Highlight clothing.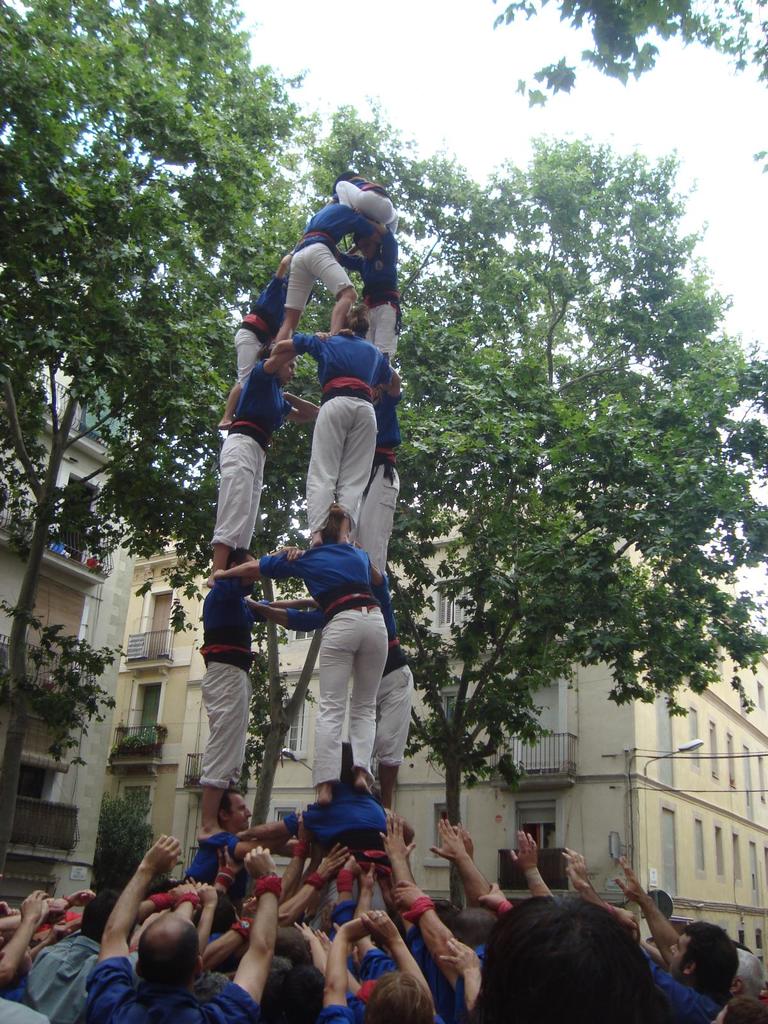
Highlighted region: x1=220, y1=278, x2=286, y2=391.
